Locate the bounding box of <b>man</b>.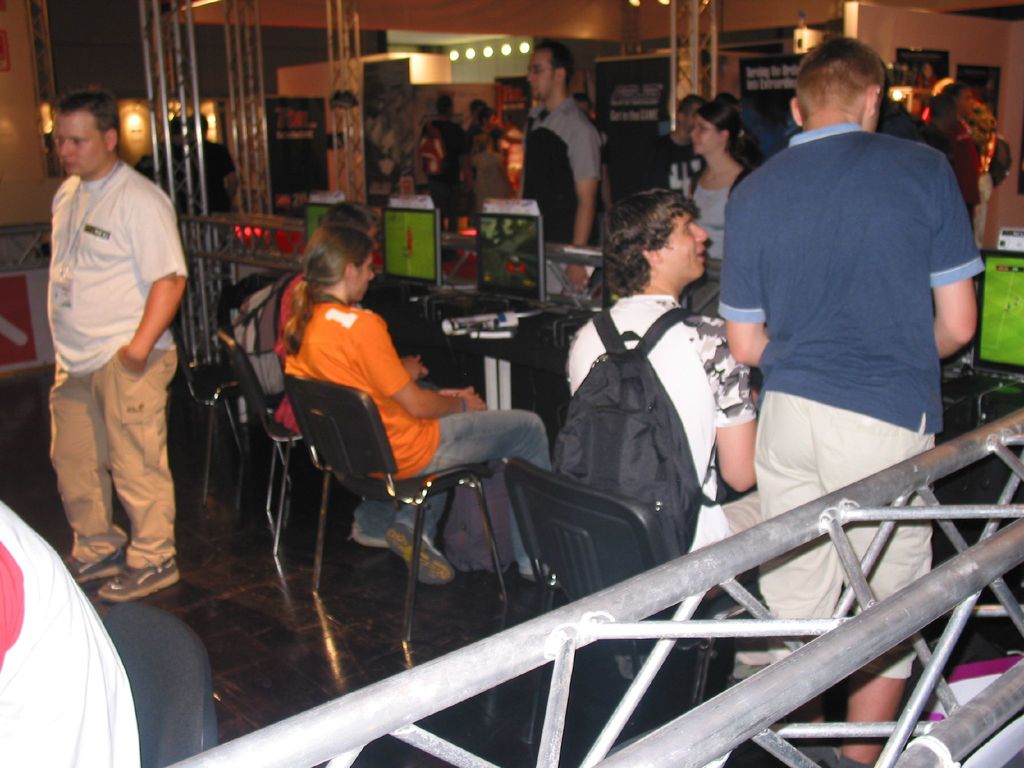
Bounding box: 518:39:605:306.
